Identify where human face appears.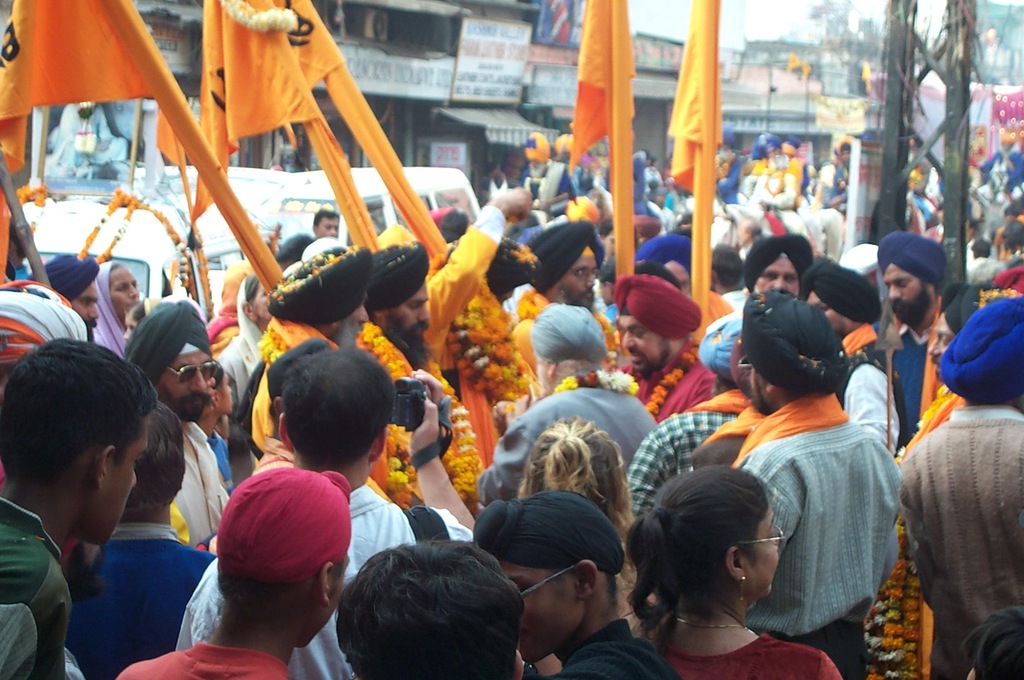
Appears at <box>744,502,781,597</box>.
